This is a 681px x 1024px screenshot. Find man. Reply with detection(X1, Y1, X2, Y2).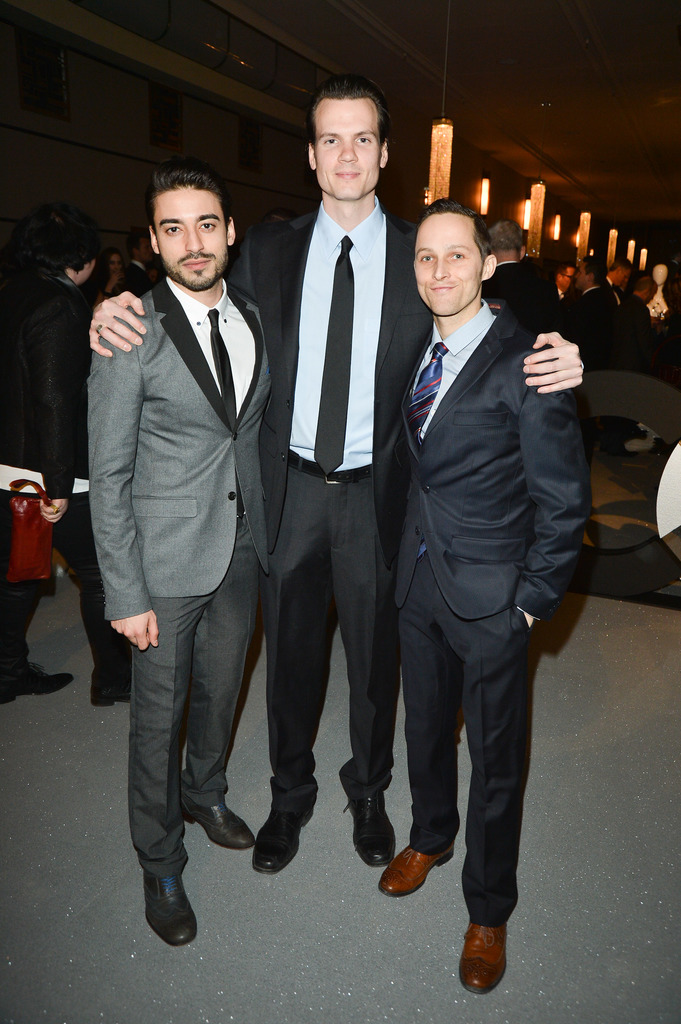
detection(479, 221, 562, 340).
